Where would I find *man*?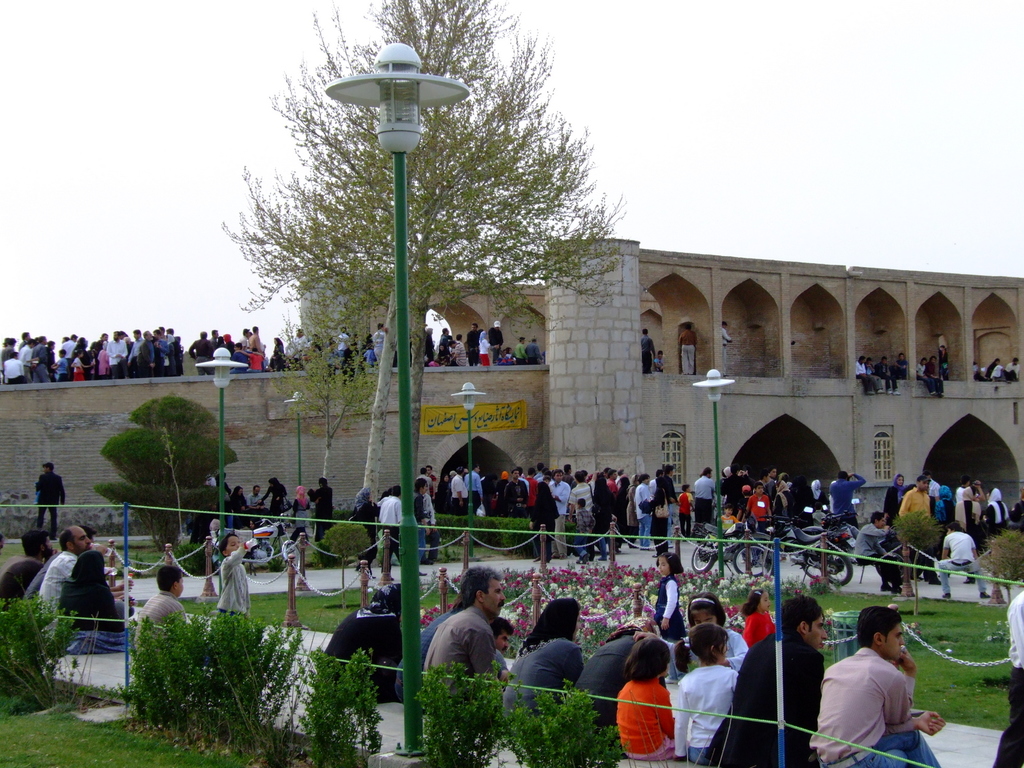
At [641,326,657,373].
